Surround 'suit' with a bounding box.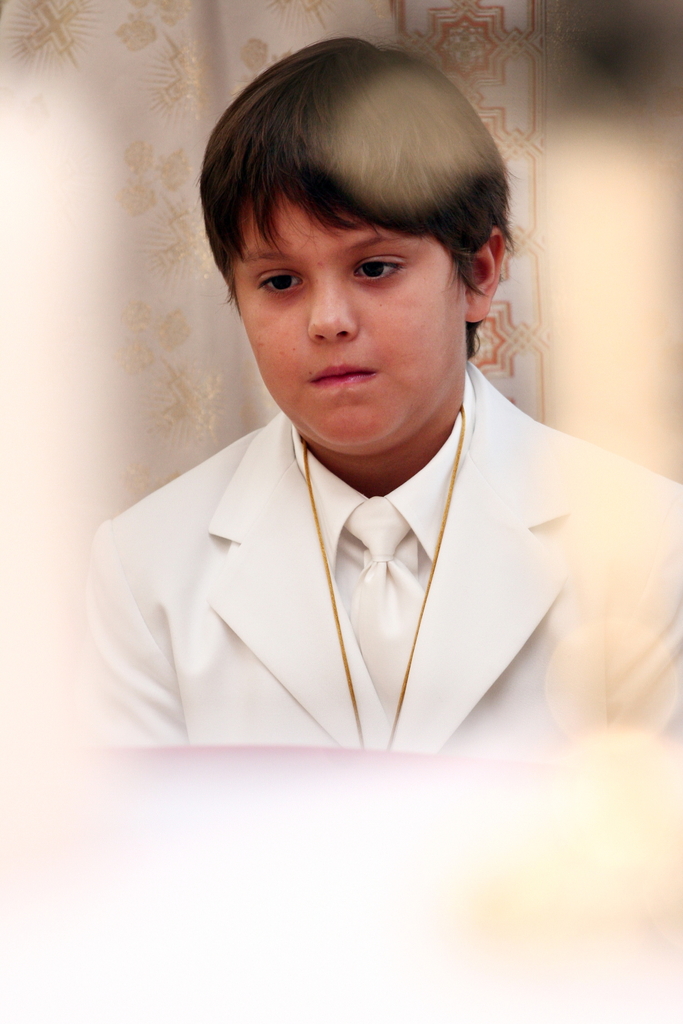
<region>102, 367, 643, 744</region>.
